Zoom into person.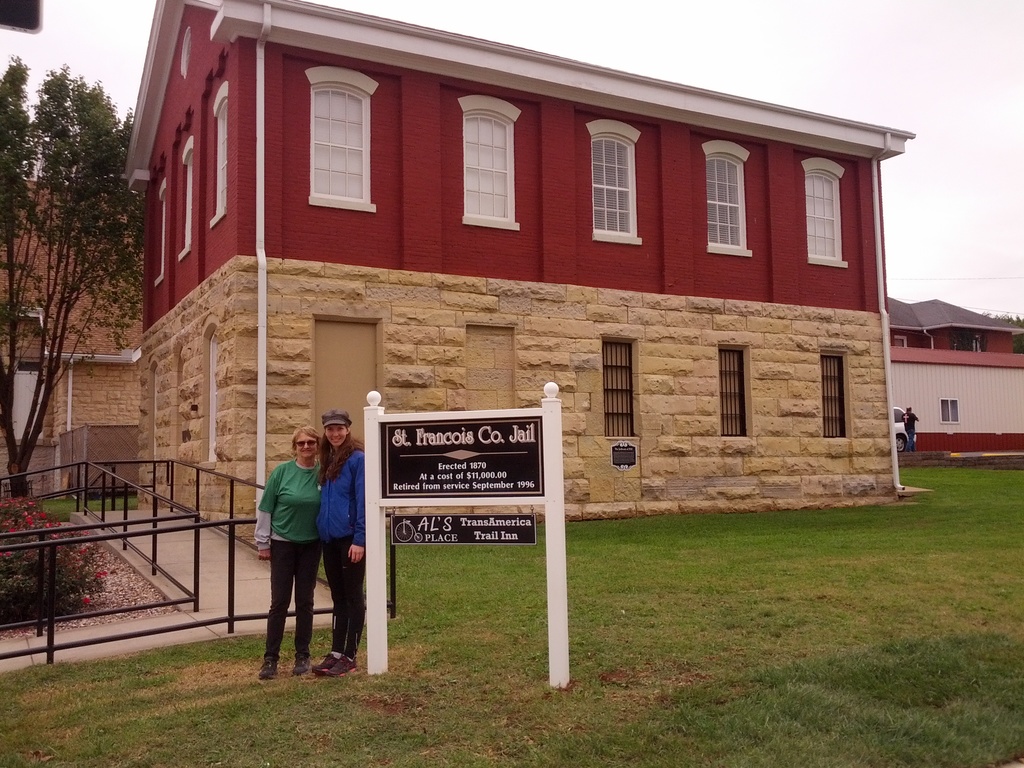
Zoom target: x1=307 y1=404 x2=369 y2=681.
